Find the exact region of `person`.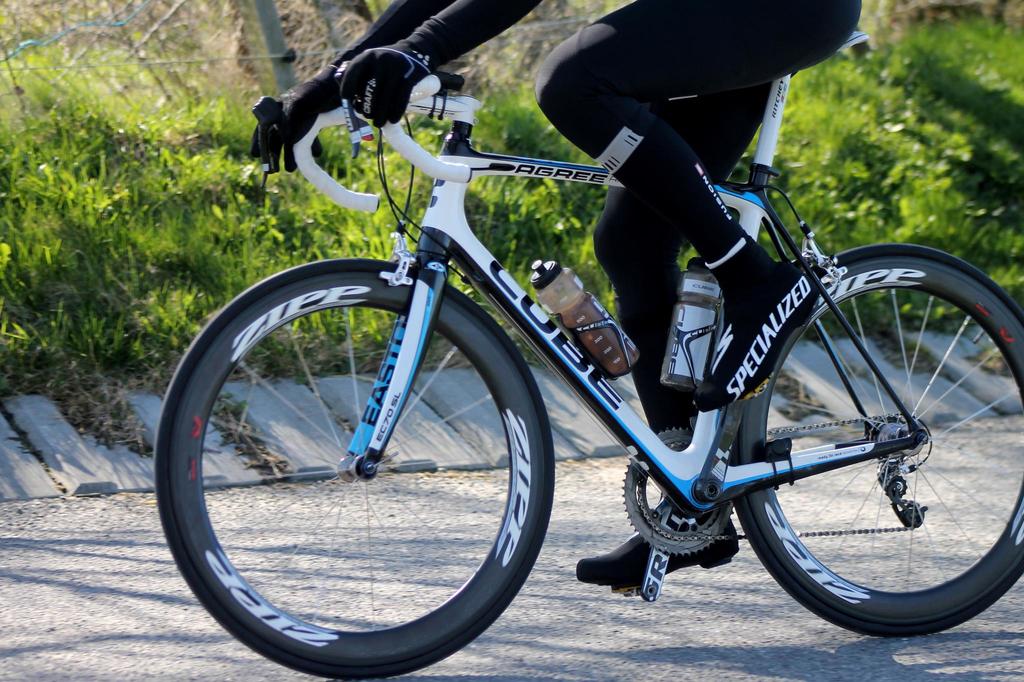
Exact region: [251,0,860,584].
